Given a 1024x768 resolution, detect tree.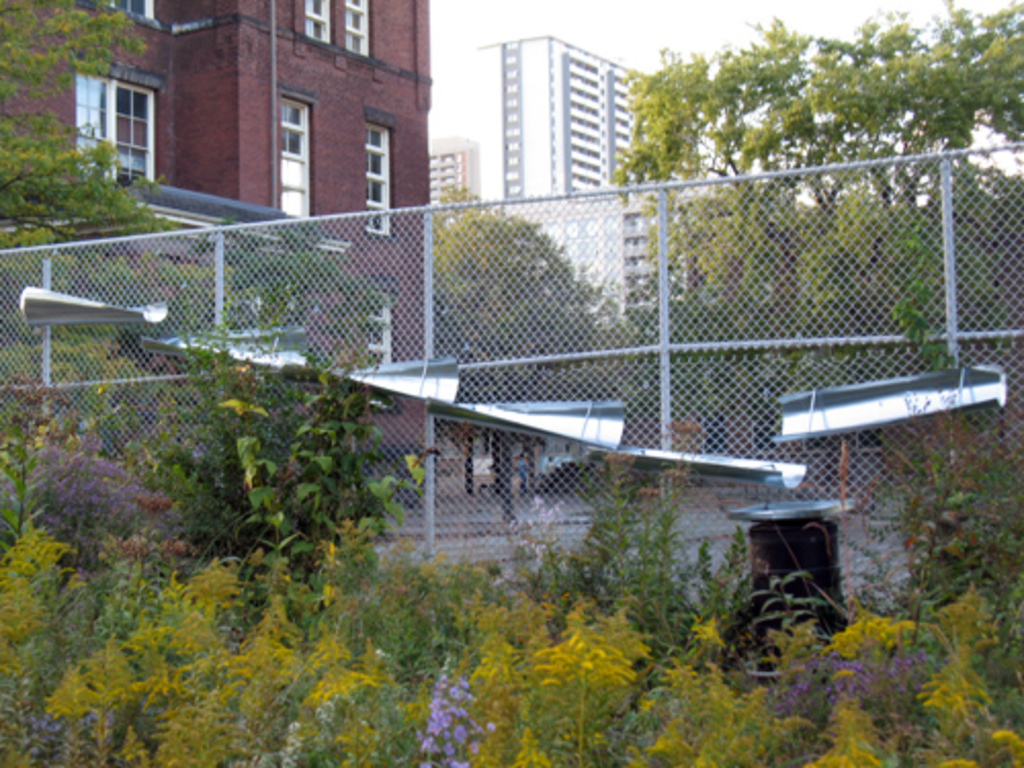
region(0, 0, 174, 309).
